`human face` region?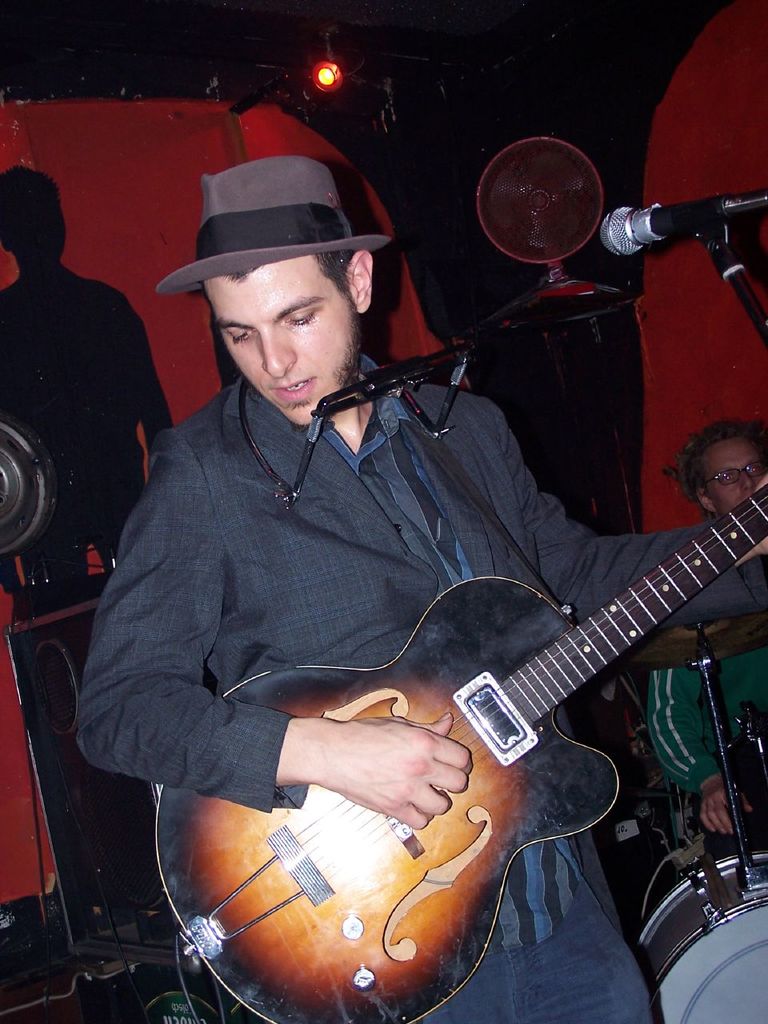
210,257,358,424
